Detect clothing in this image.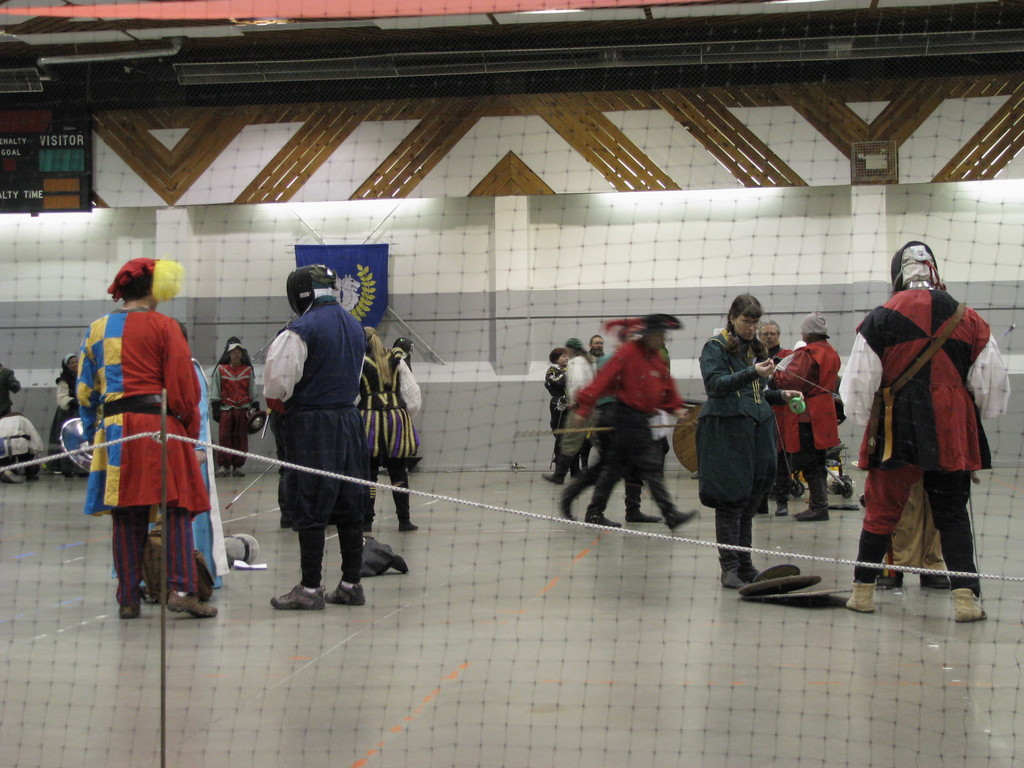
Detection: 263,296,368,528.
